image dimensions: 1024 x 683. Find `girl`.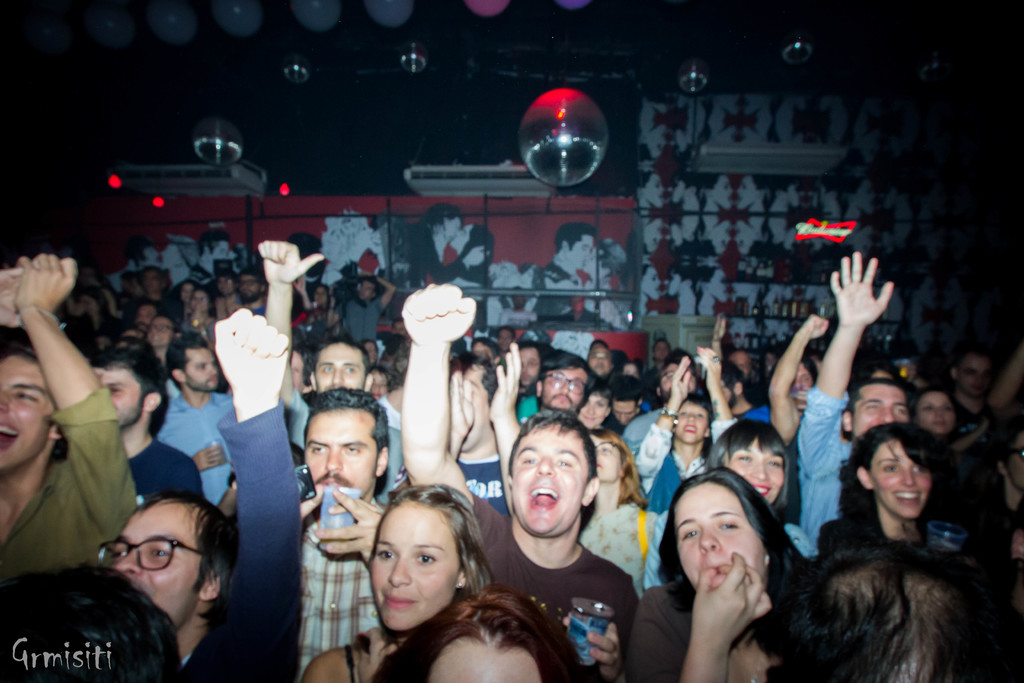
region(371, 591, 598, 682).
